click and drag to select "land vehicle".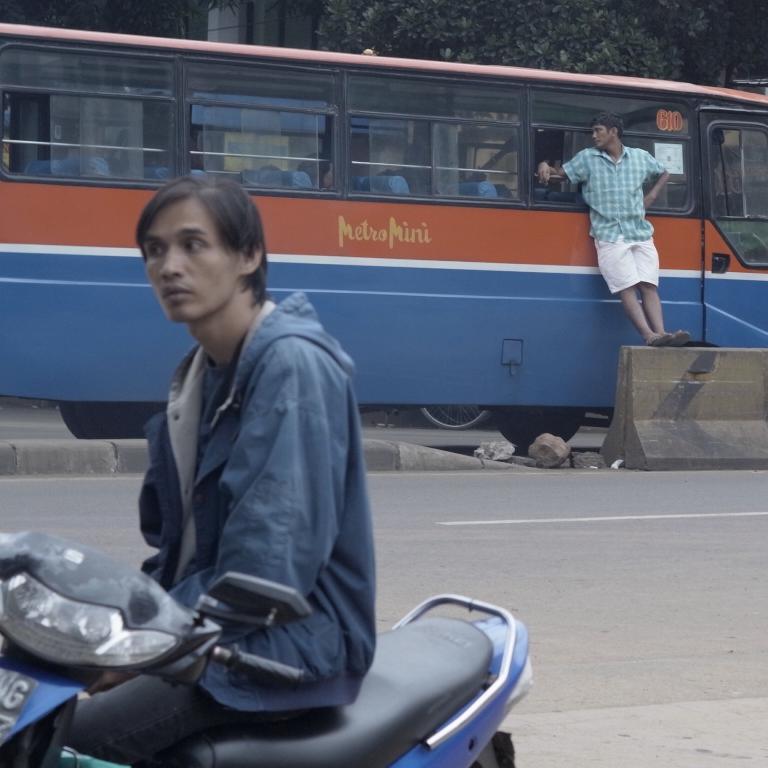
Selection: select_region(0, 24, 767, 454).
